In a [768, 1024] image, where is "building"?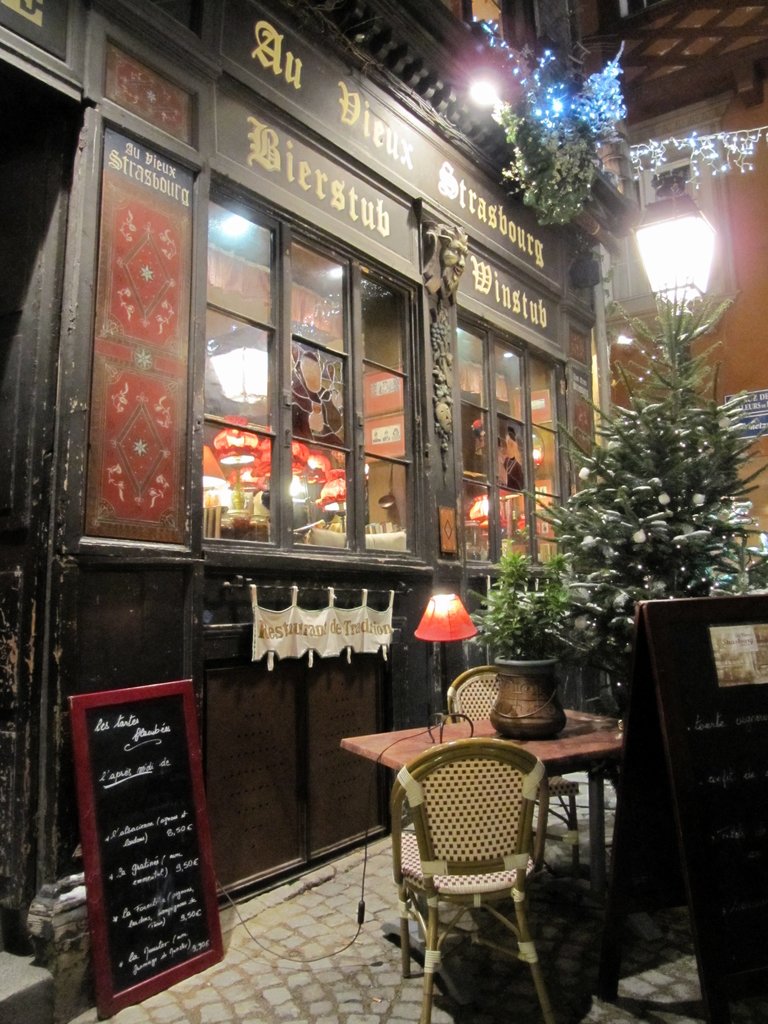
pyautogui.locateOnScreen(0, 0, 767, 1023).
